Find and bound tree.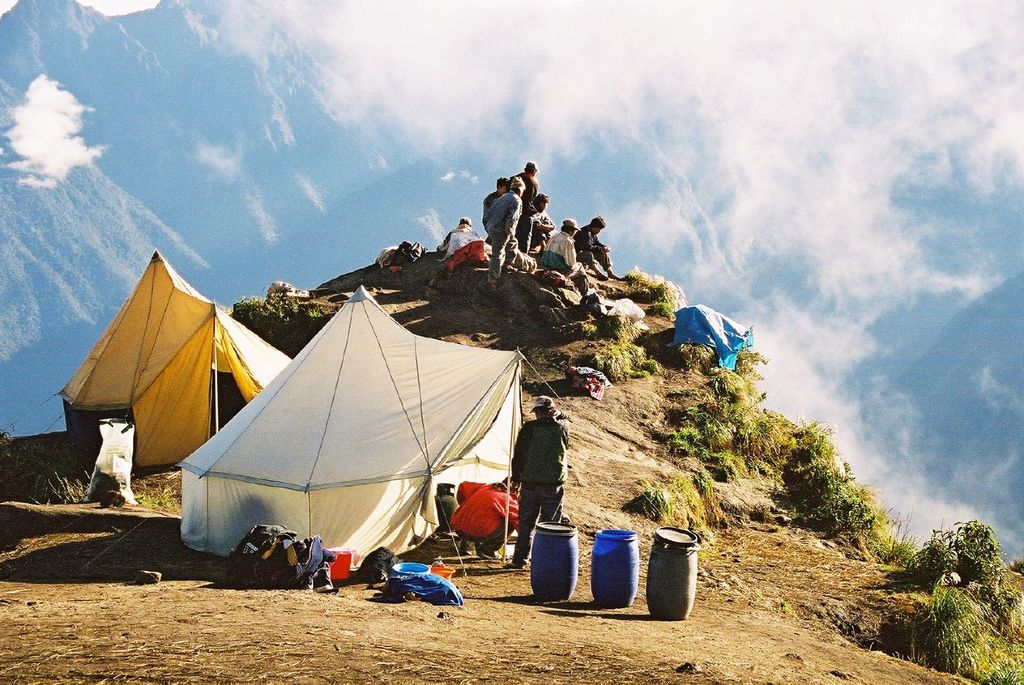
Bound: 909,531,1009,629.
